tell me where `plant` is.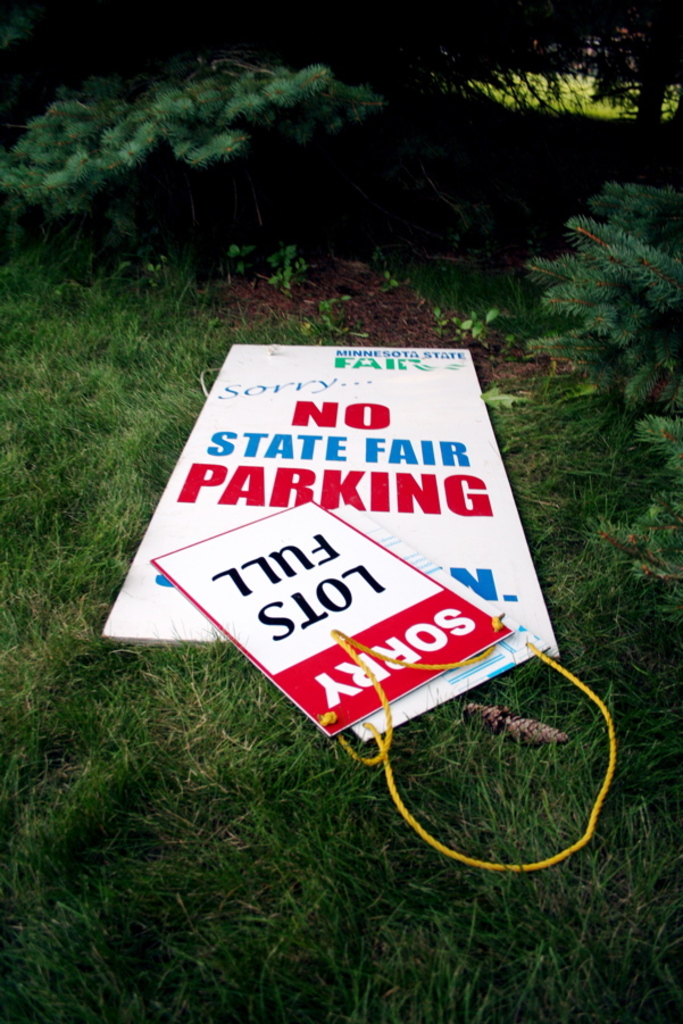
`plant` is at <bbox>483, 381, 519, 411</bbox>.
